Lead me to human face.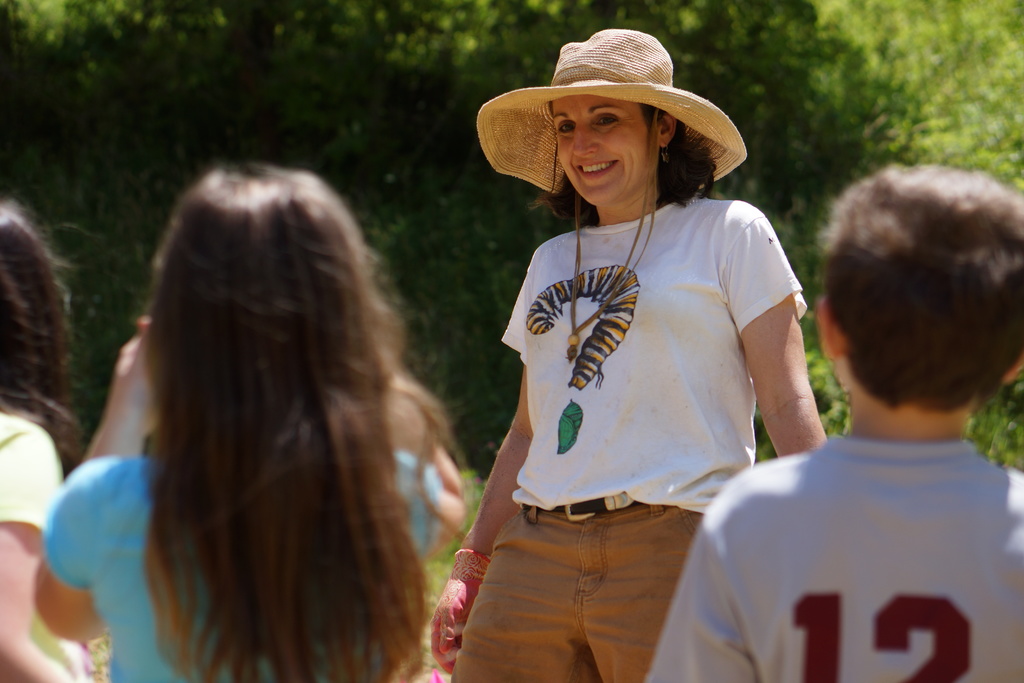
Lead to l=552, t=93, r=661, b=202.
